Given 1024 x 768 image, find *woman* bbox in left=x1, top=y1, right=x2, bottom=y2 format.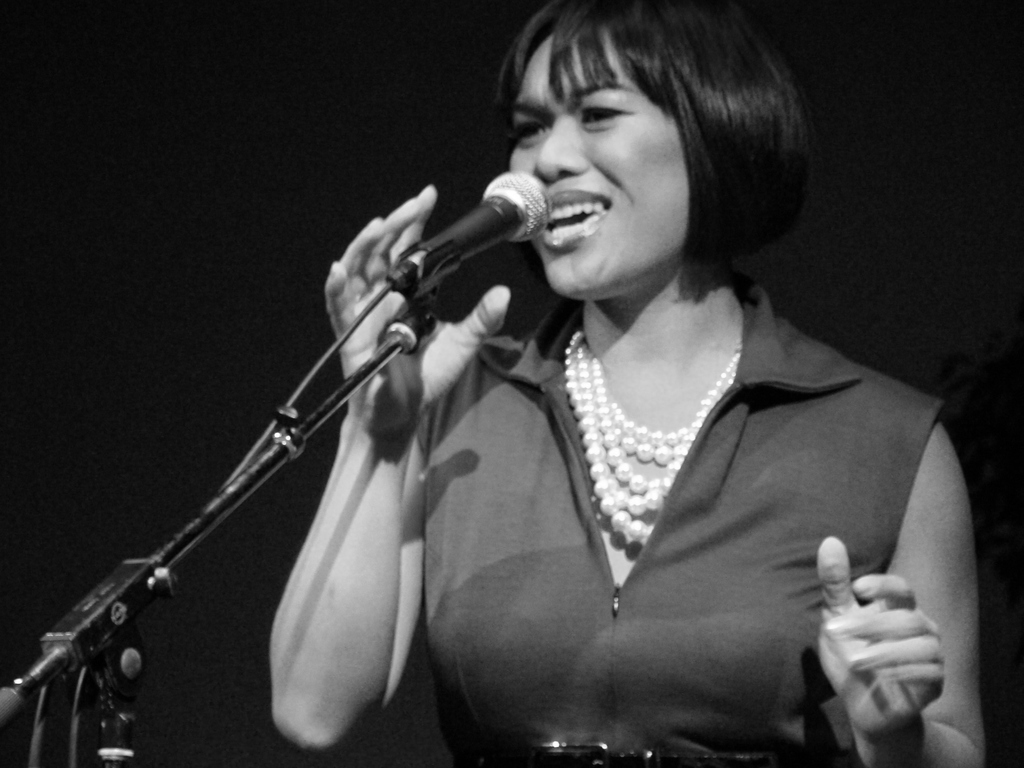
left=180, top=1, right=962, bottom=767.
